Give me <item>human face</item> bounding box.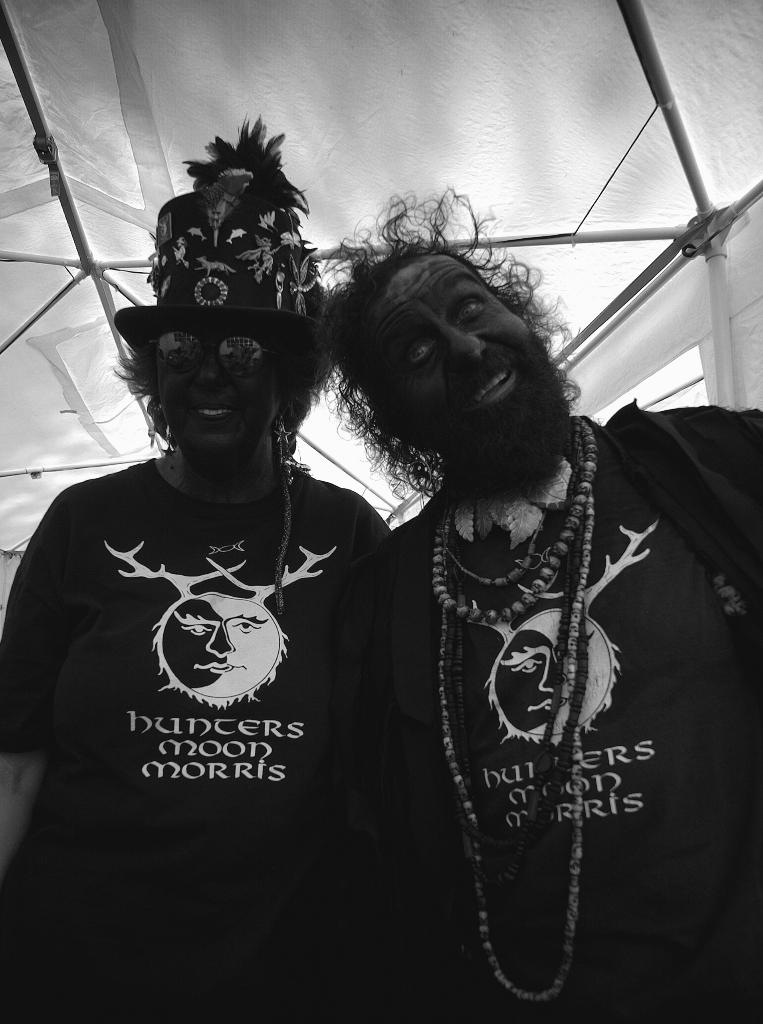
select_region(156, 323, 282, 455).
